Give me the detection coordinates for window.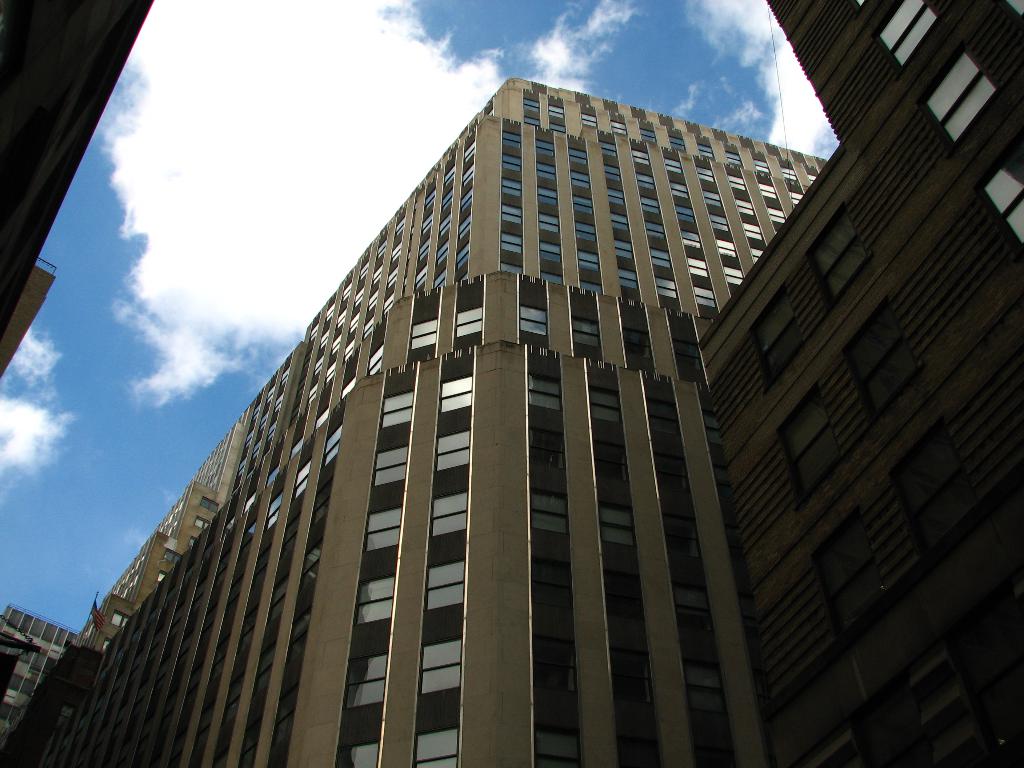
left=805, top=220, right=868, bottom=307.
